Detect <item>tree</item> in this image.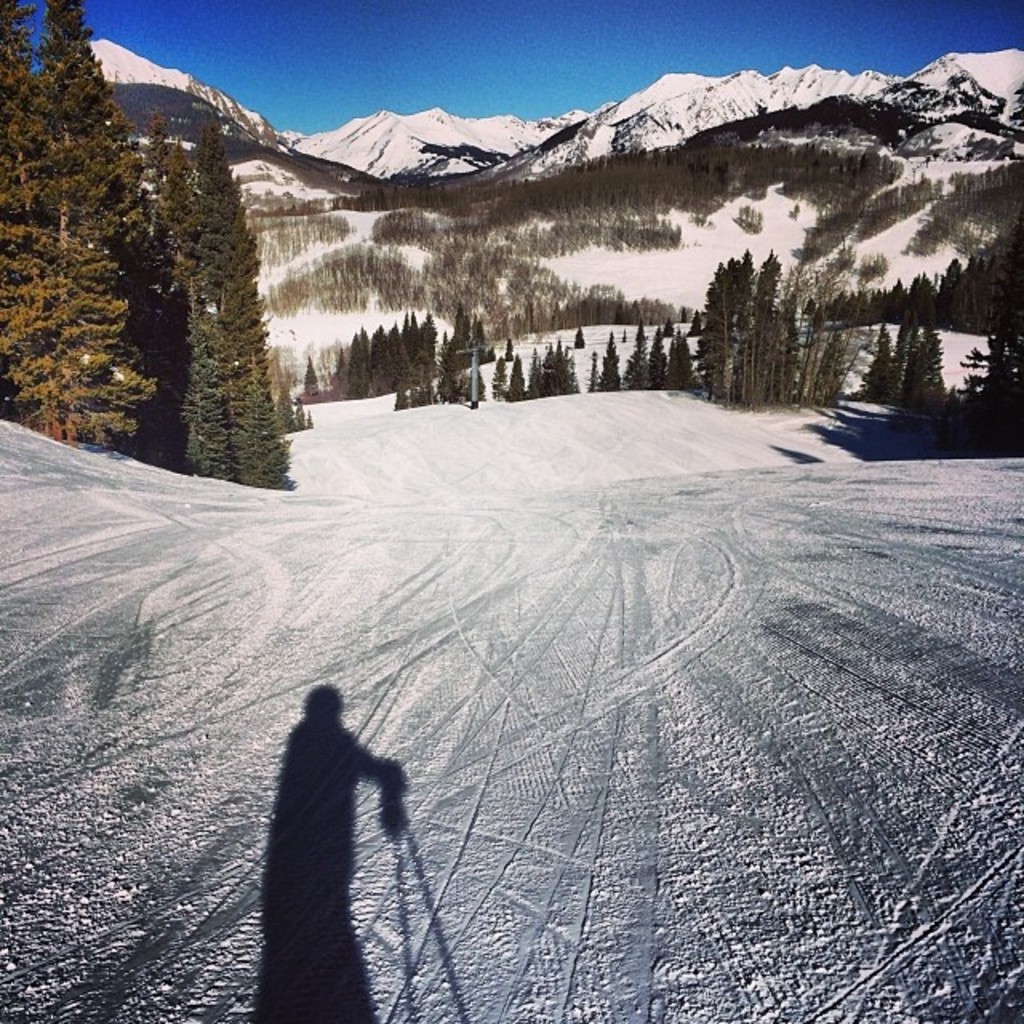
Detection: crop(414, 362, 482, 414).
